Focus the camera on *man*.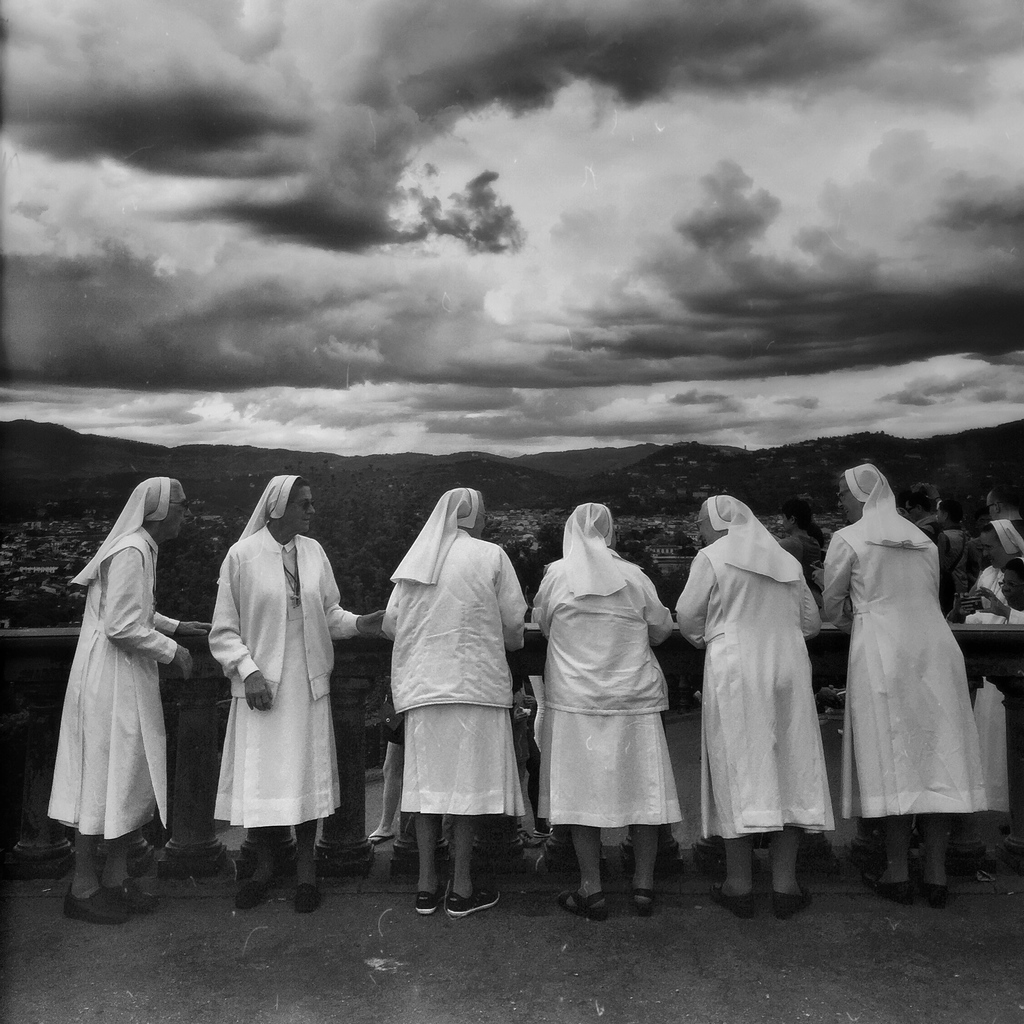
Focus region: <box>978,482,1023,579</box>.
